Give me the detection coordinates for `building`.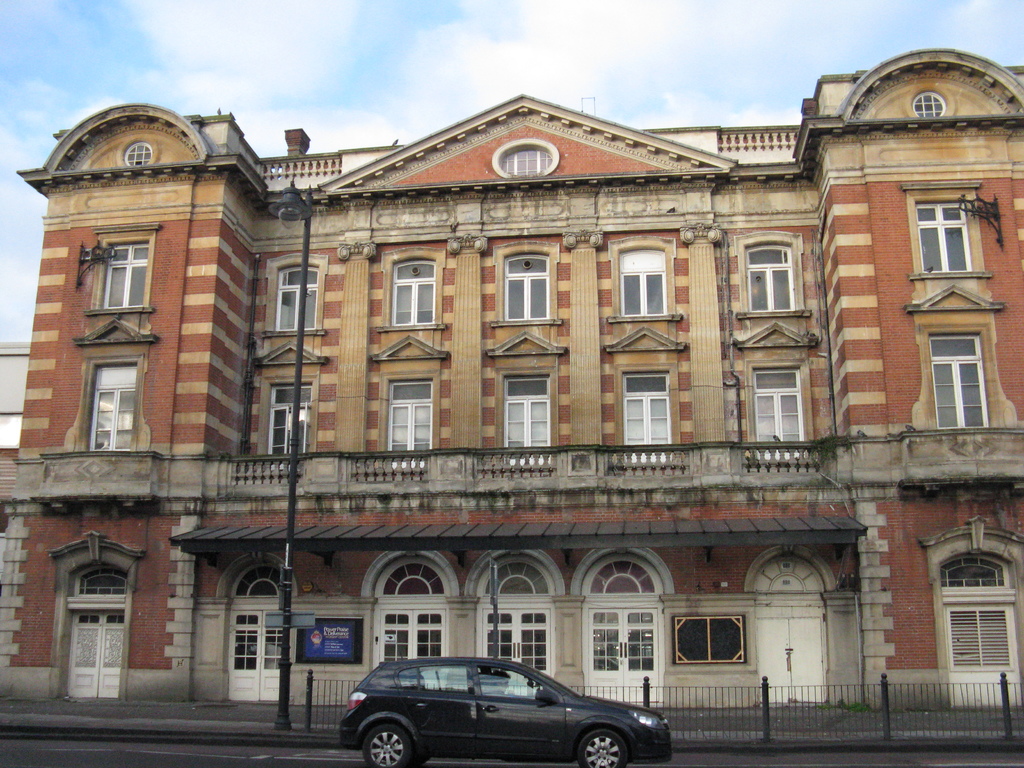
x1=0 y1=45 x2=1023 y2=707.
